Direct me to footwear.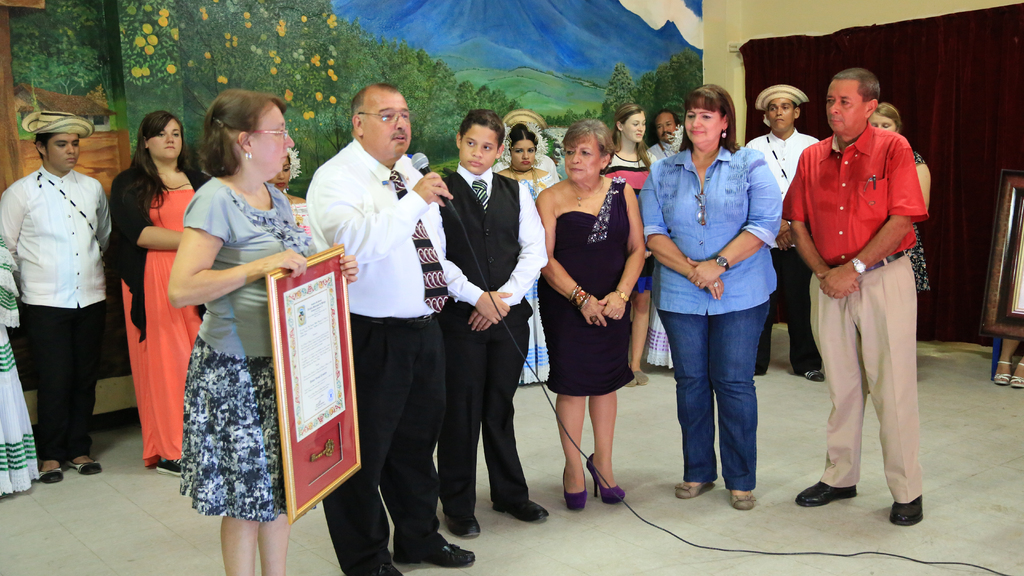
Direction: region(147, 456, 182, 478).
